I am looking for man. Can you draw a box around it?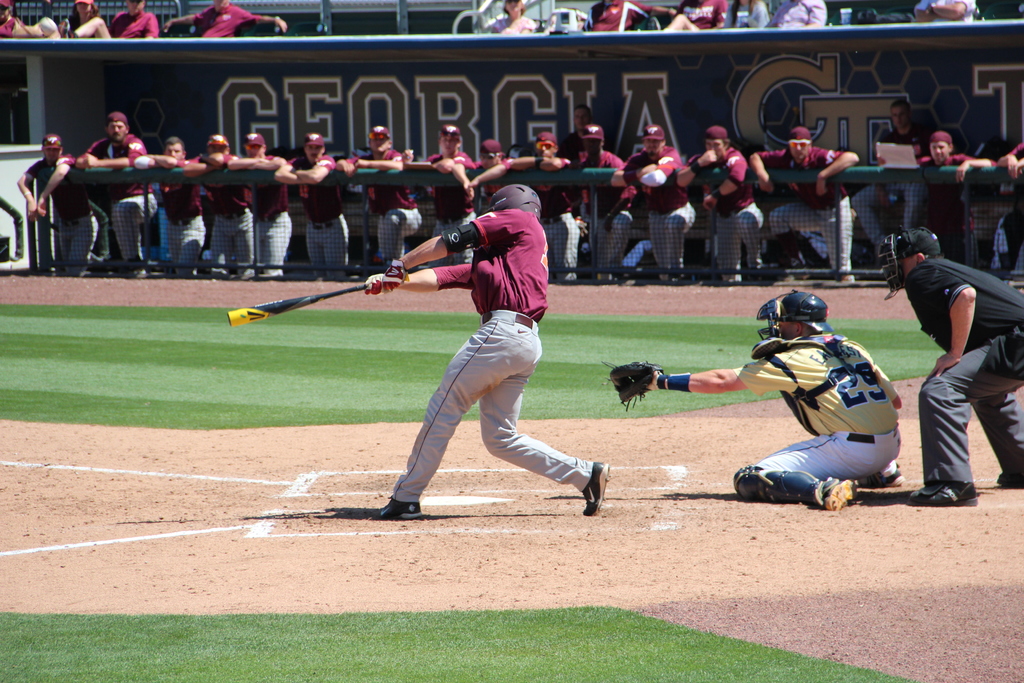
Sure, the bounding box is [x1=360, y1=183, x2=610, y2=519].
